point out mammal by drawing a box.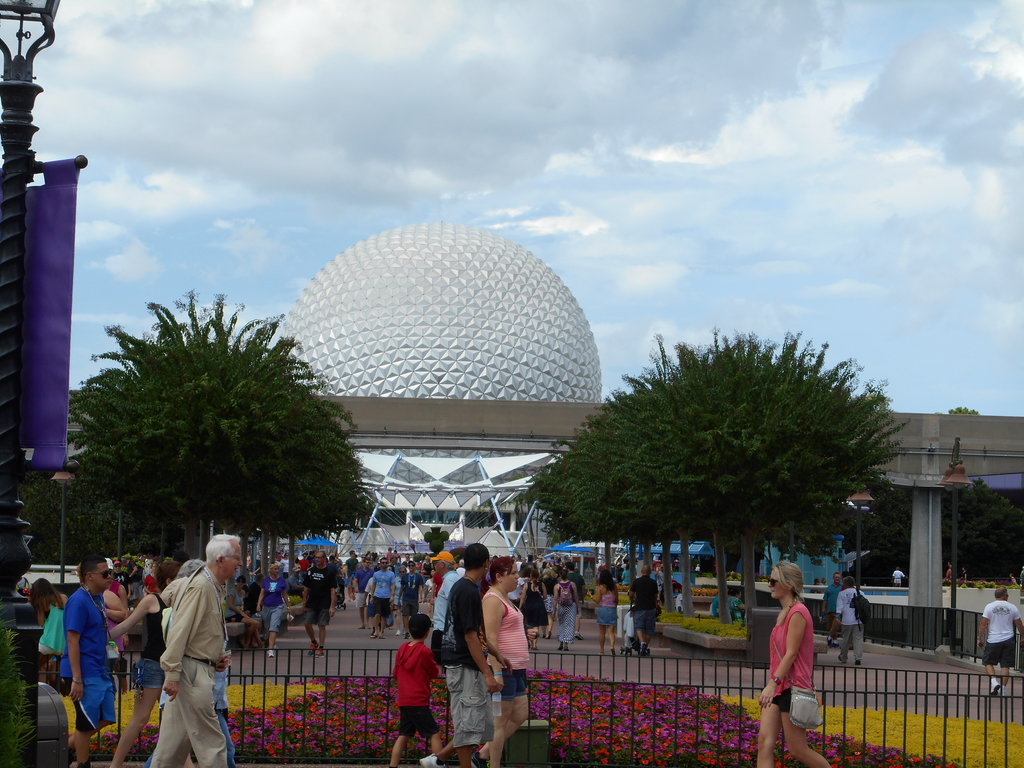
crop(1020, 566, 1023, 585).
